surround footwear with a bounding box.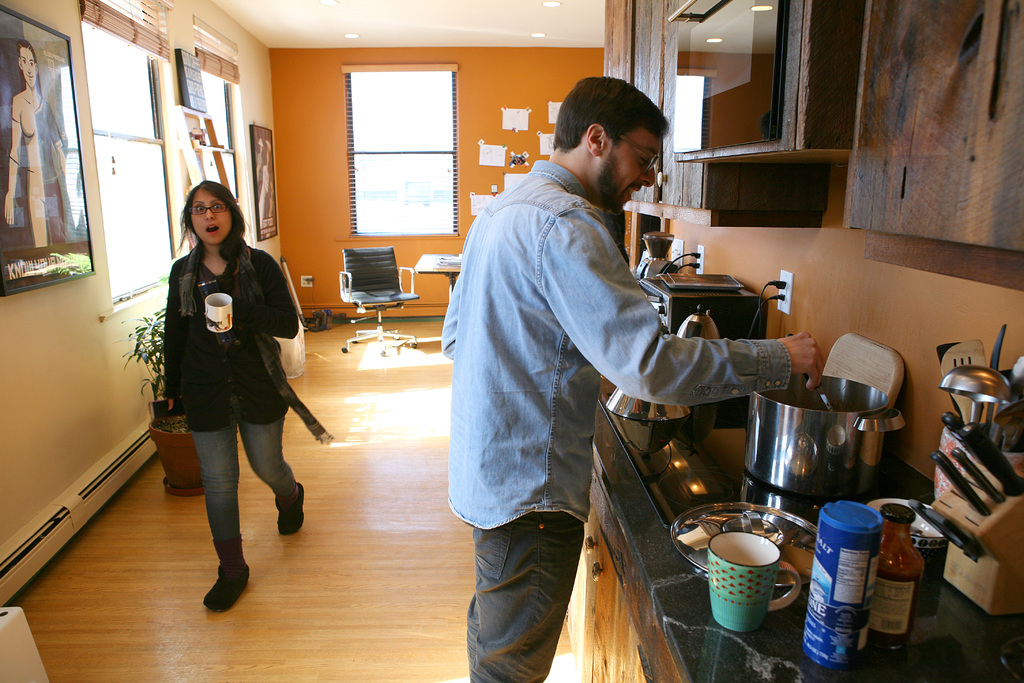
(274, 478, 304, 536).
